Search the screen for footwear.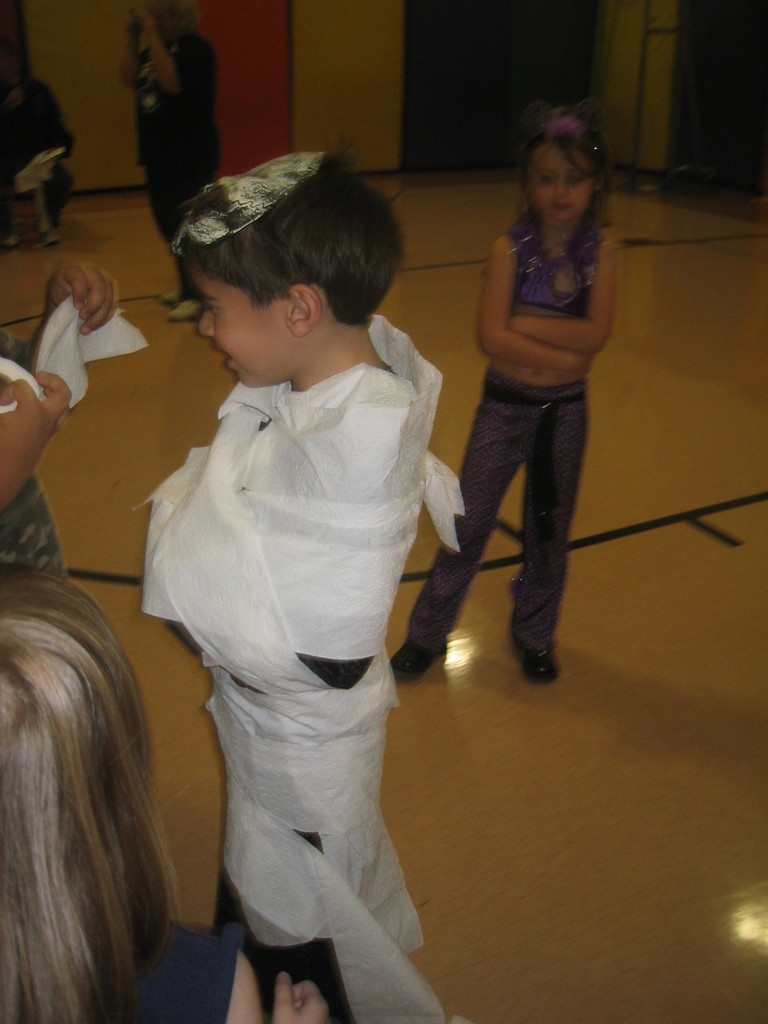
Found at rect(515, 642, 555, 680).
